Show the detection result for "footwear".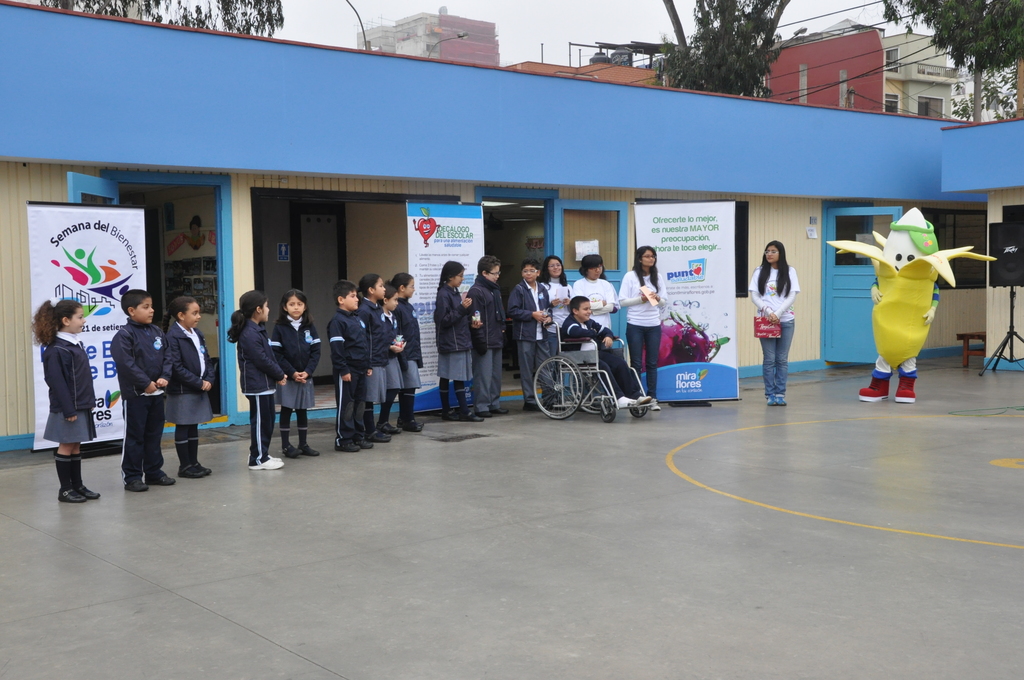
region(524, 401, 540, 411).
